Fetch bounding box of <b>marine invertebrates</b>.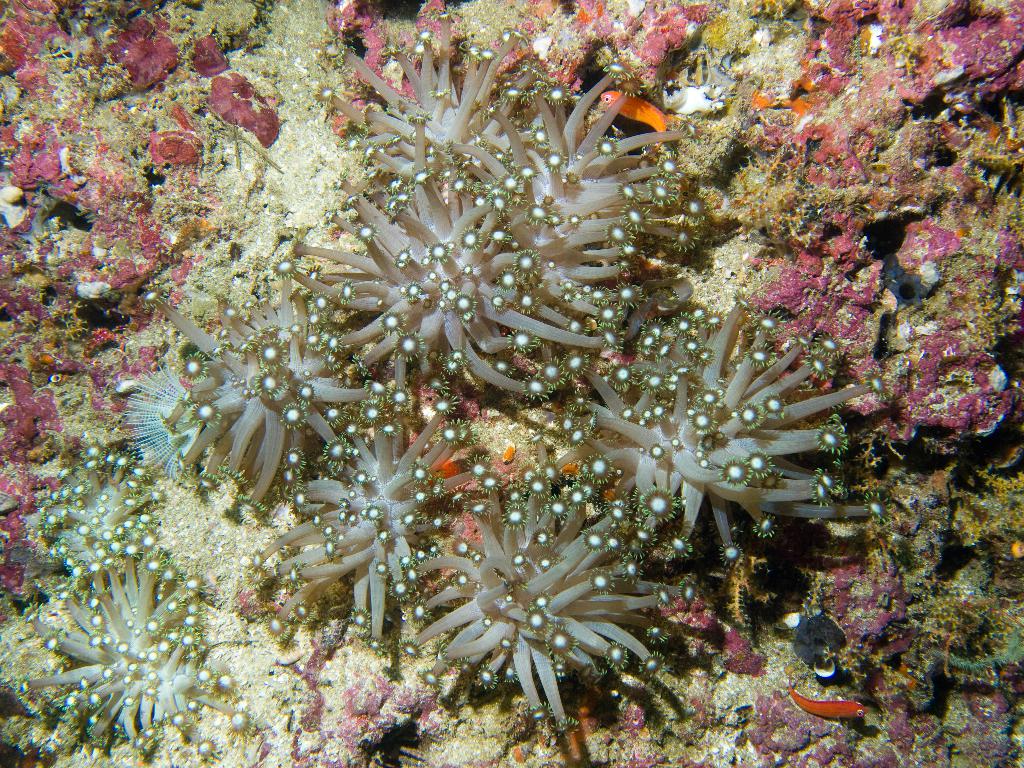
Bbox: [x1=337, y1=4, x2=545, y2=212].
